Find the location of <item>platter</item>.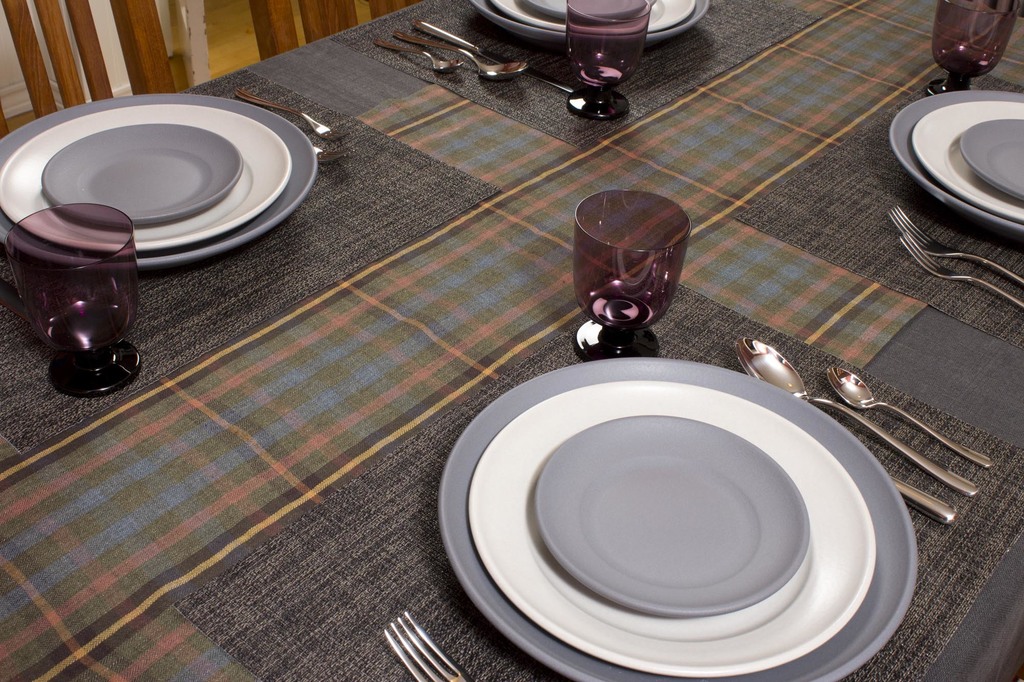
Location: region(0, 104, 291, 251).
